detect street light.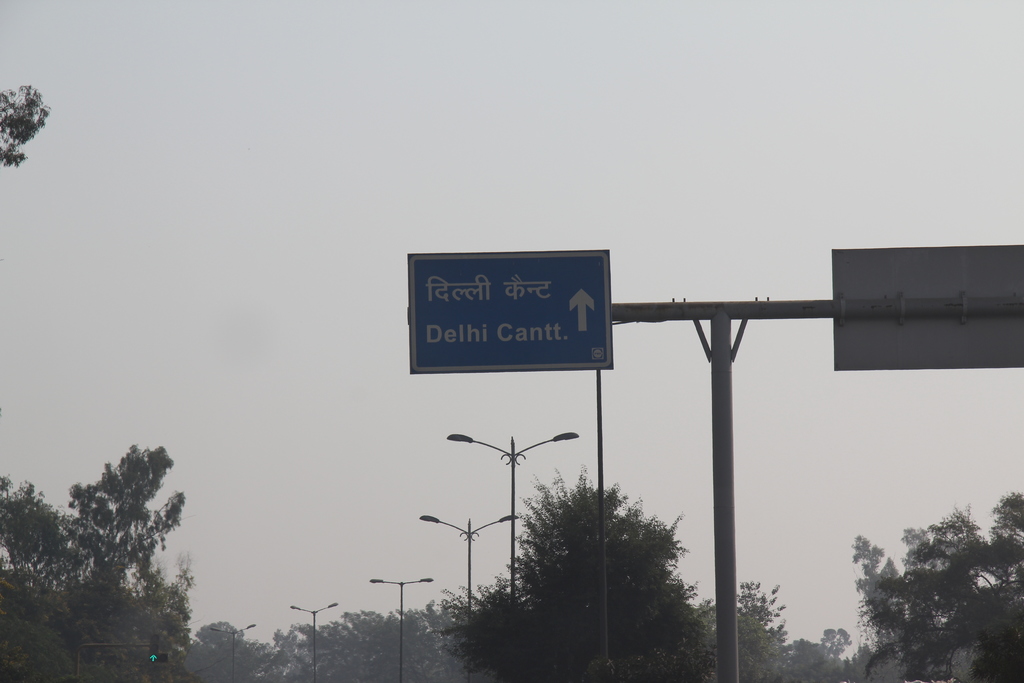
Detected at [x1=207, y1=620, x2=257, y2=682].
